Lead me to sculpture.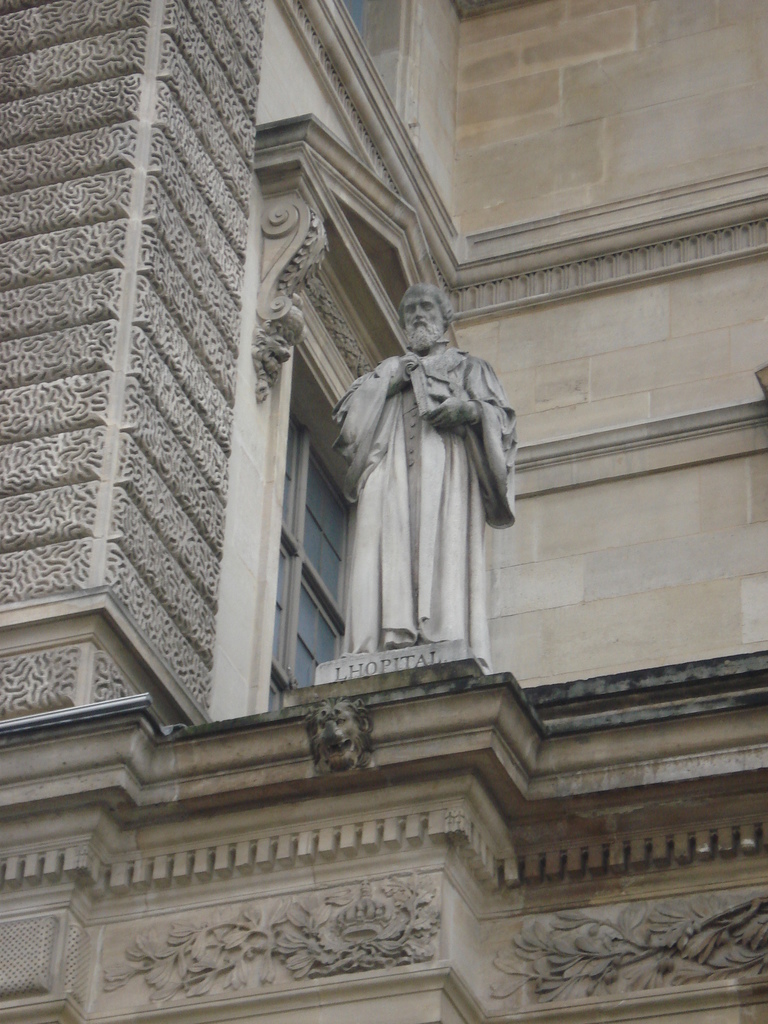
Lead to <box>314,249,522,703</box>.
